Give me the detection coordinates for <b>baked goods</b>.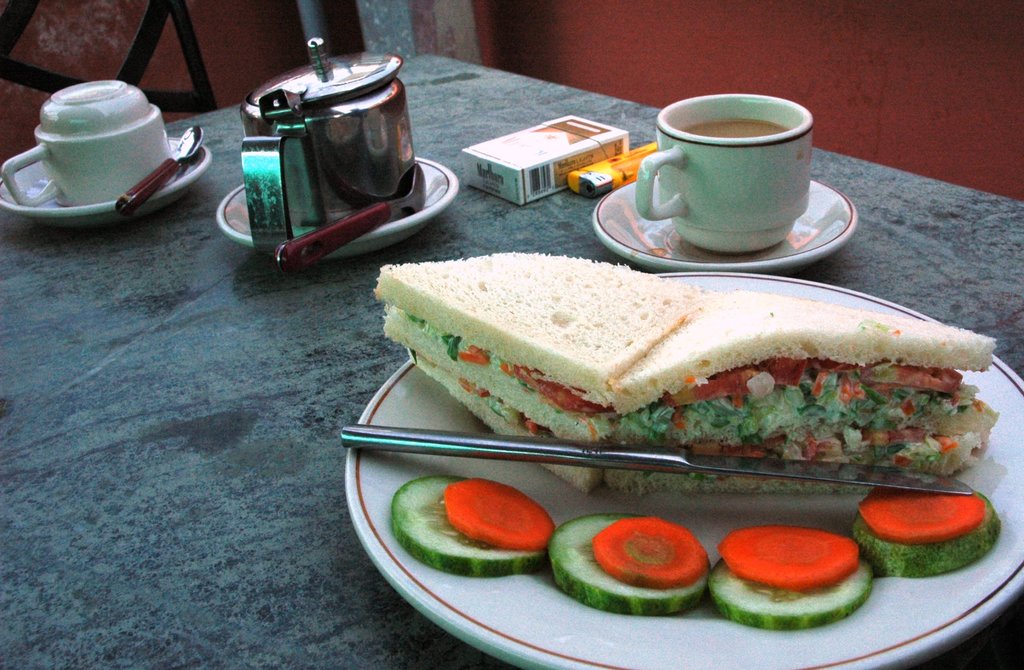
(370,250,1001,498).
